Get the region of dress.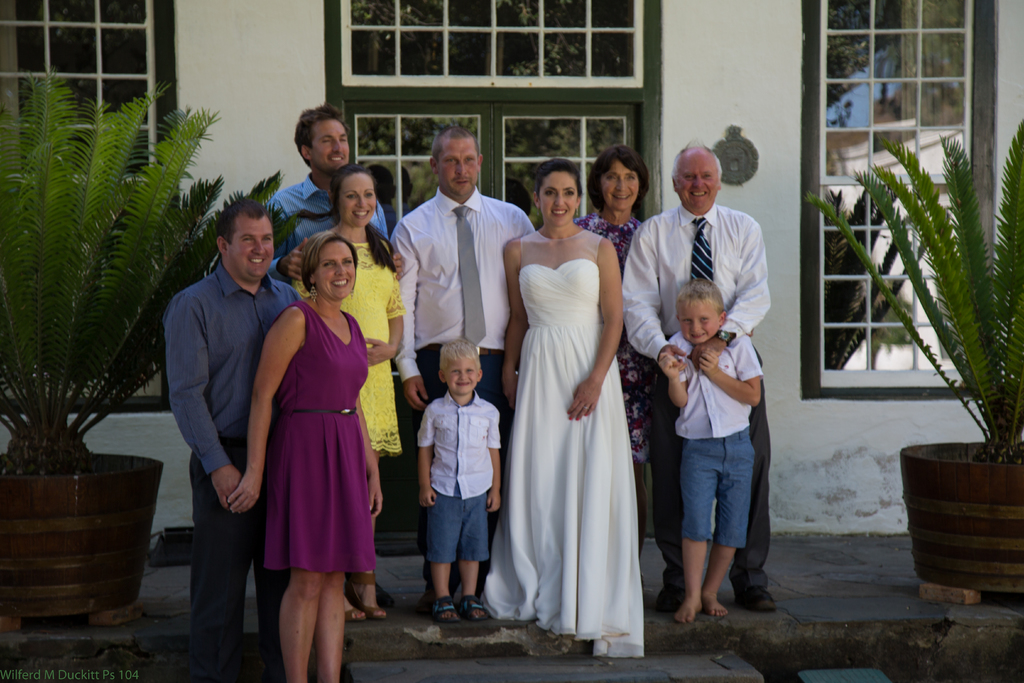
BBox(286, 235, 412, 453).
